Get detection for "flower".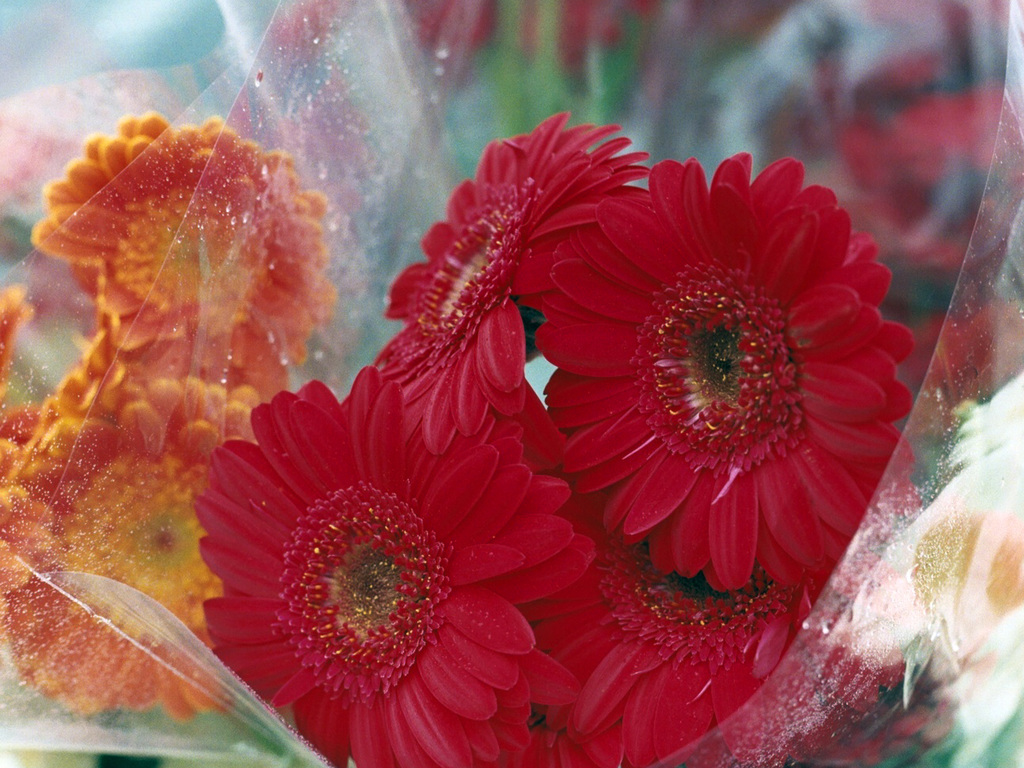
Detection: [x1=374, y1=111, x2=653, y2=454].
